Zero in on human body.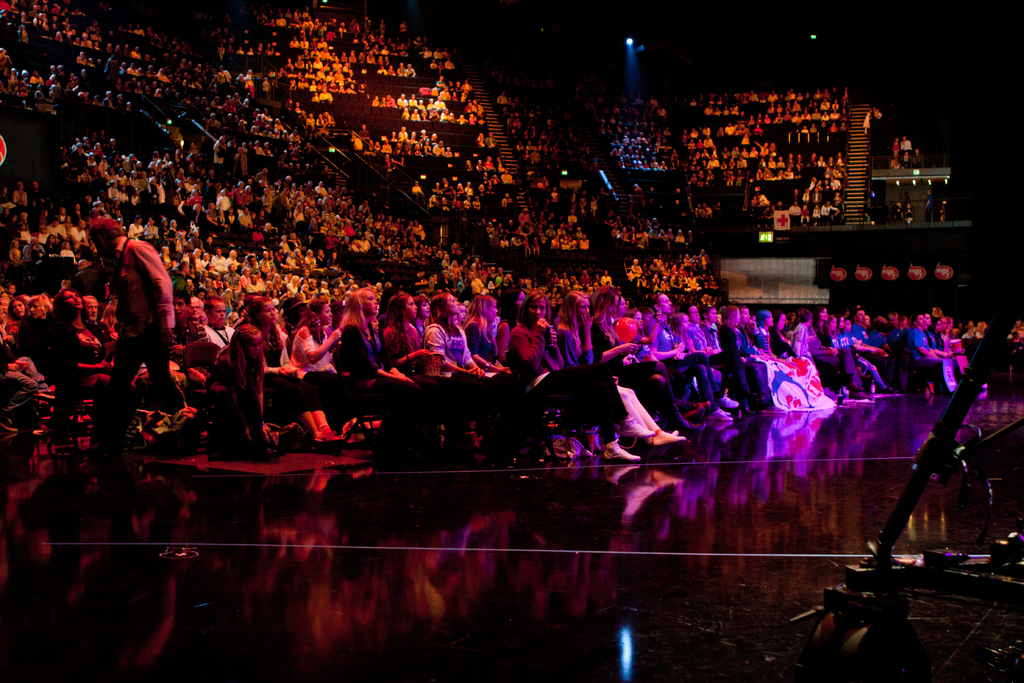
Zeroed in: left=716, top=306, right=751, bottom=398.
